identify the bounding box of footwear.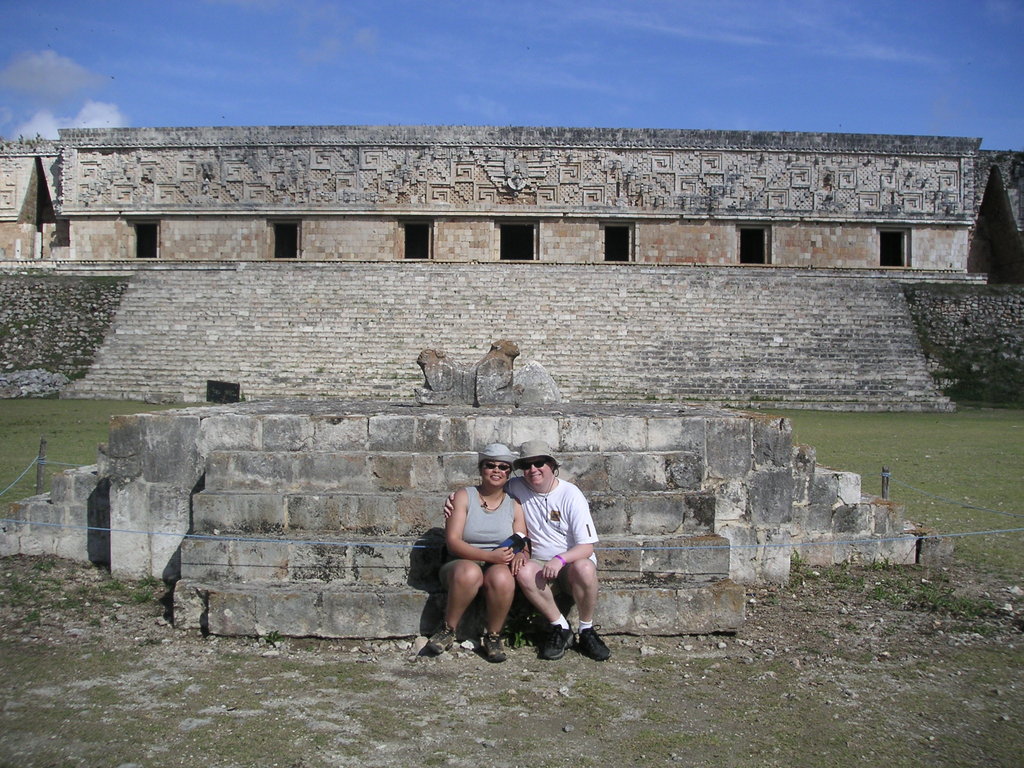
box(541, 623, 576, 665).
